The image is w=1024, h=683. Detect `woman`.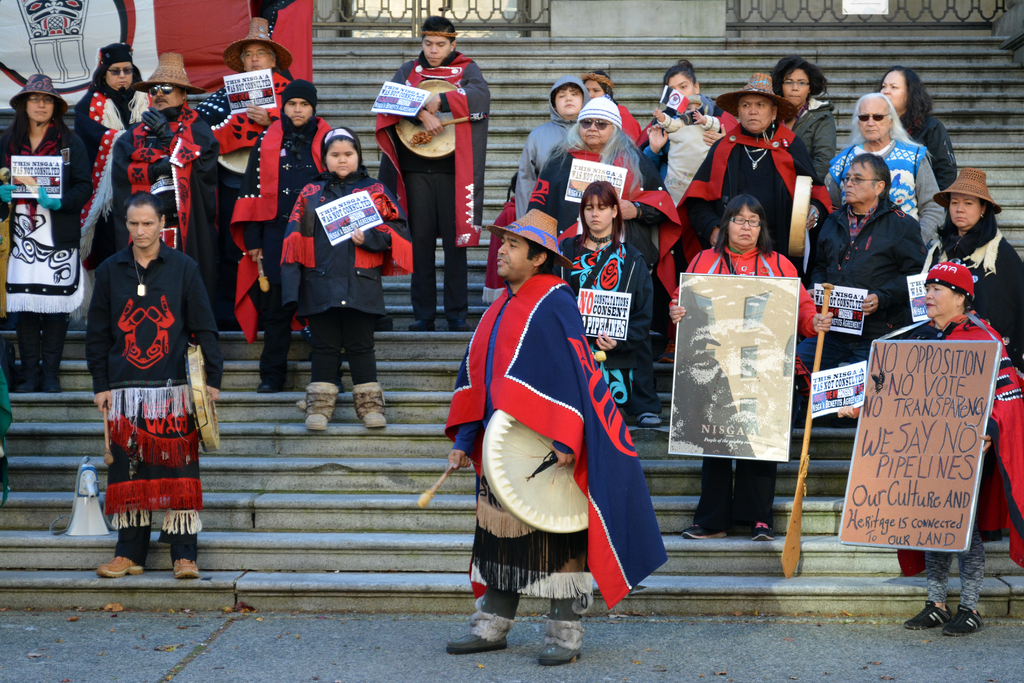
Detection: 913 167 1023 377.
